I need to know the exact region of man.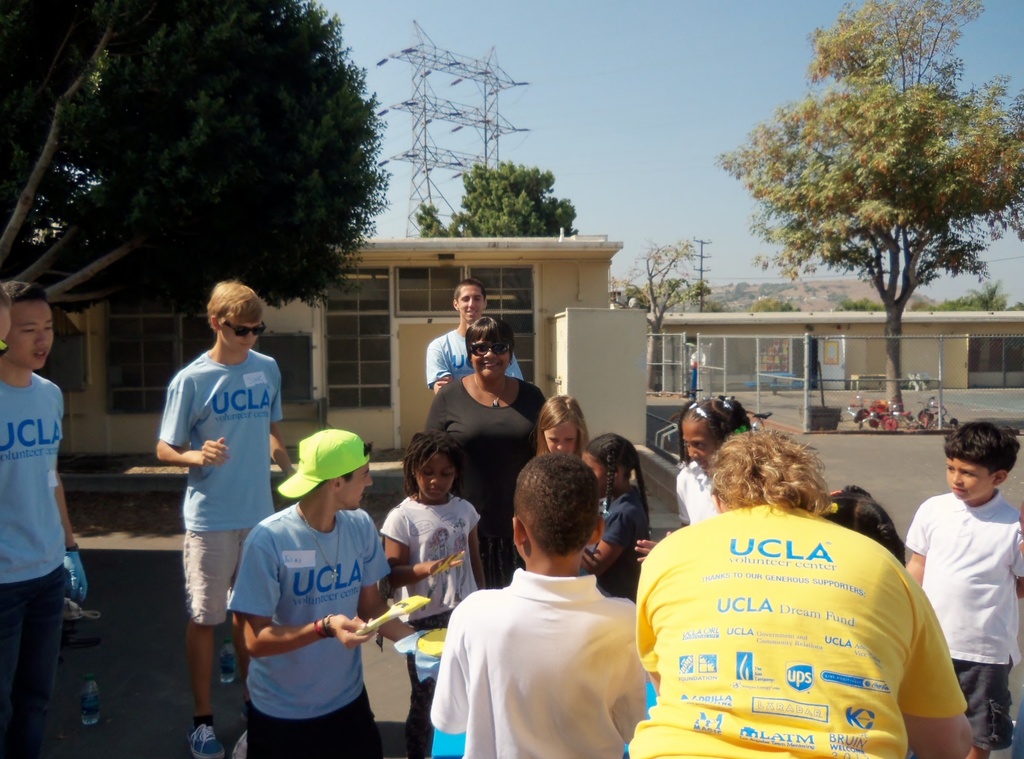
Region: bbox(156, 282, 294, 758).
